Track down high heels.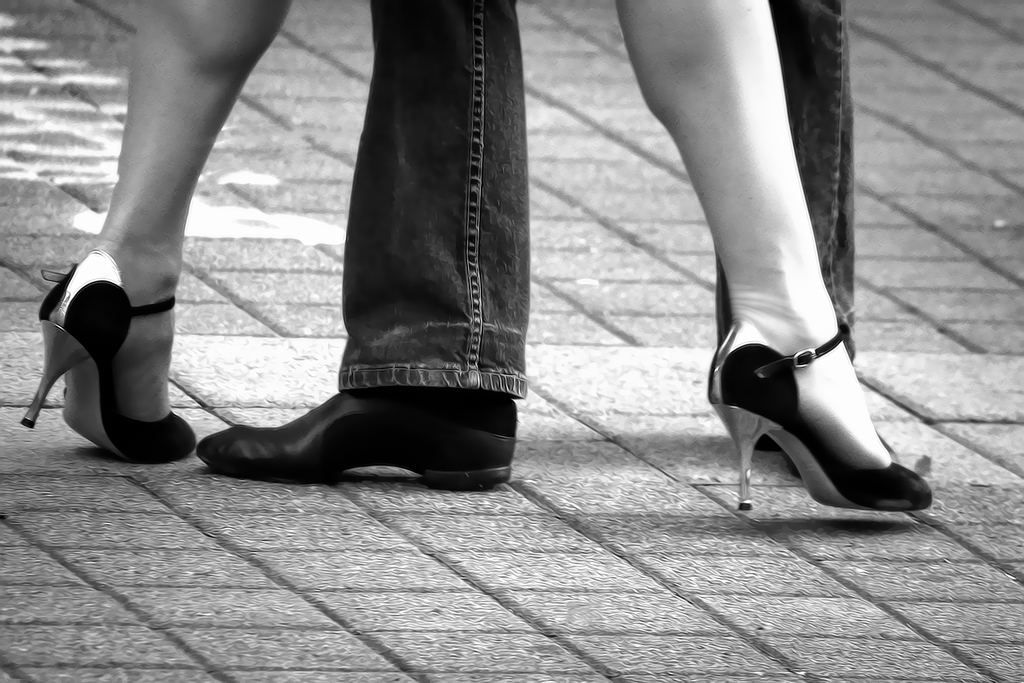
Tracked to select_region(20, 248, 199, 465).
